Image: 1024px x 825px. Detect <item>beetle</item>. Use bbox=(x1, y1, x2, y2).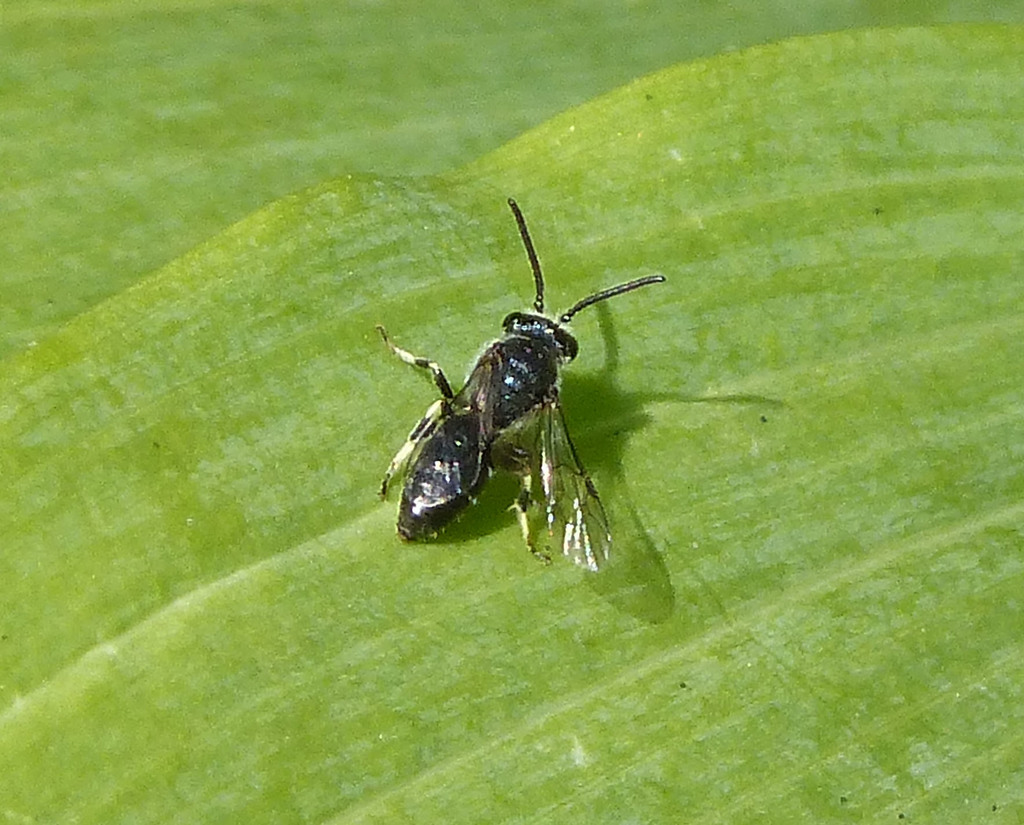
bbox=(364, 182, 678, 588).
